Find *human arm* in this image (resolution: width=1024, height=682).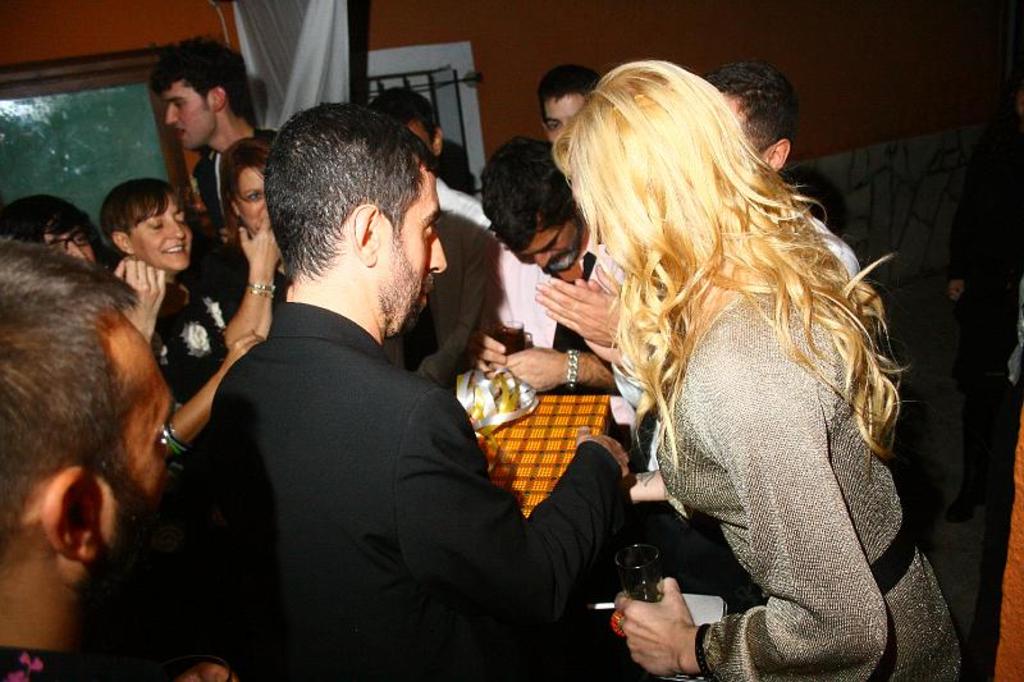
crop(165, 331, 256, 452).
